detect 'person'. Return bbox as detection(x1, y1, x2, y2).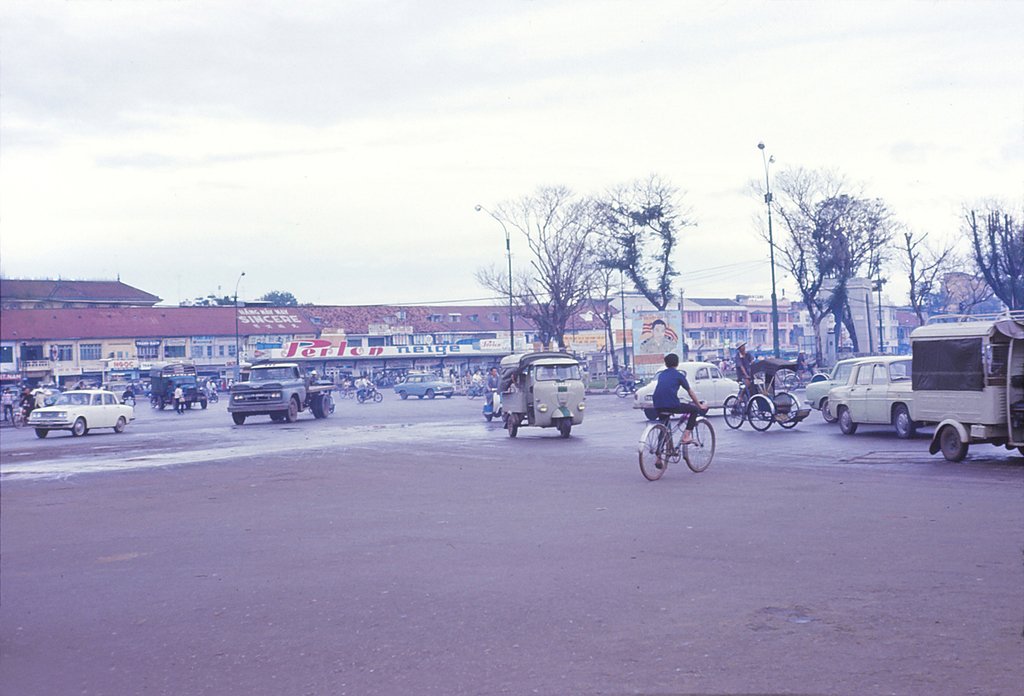
detection(733, 340, 755, 390).
